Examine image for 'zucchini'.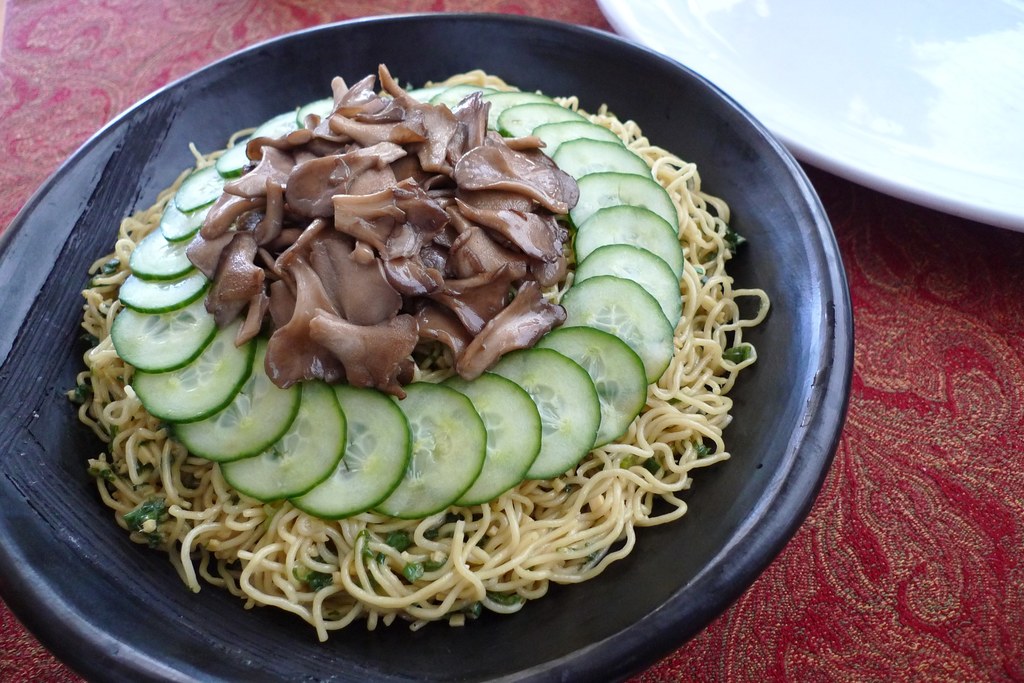
Examination result: locate(371, 382, 488, 521).
